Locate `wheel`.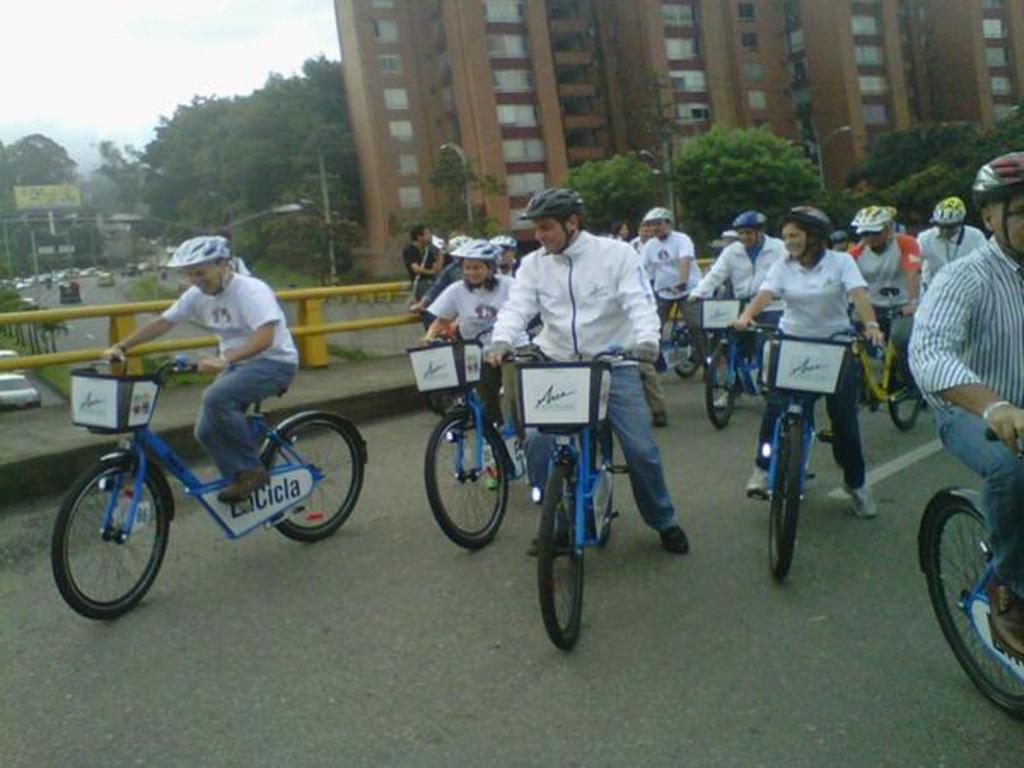
Bounding box: Rect(700, 340, 746, 433).
